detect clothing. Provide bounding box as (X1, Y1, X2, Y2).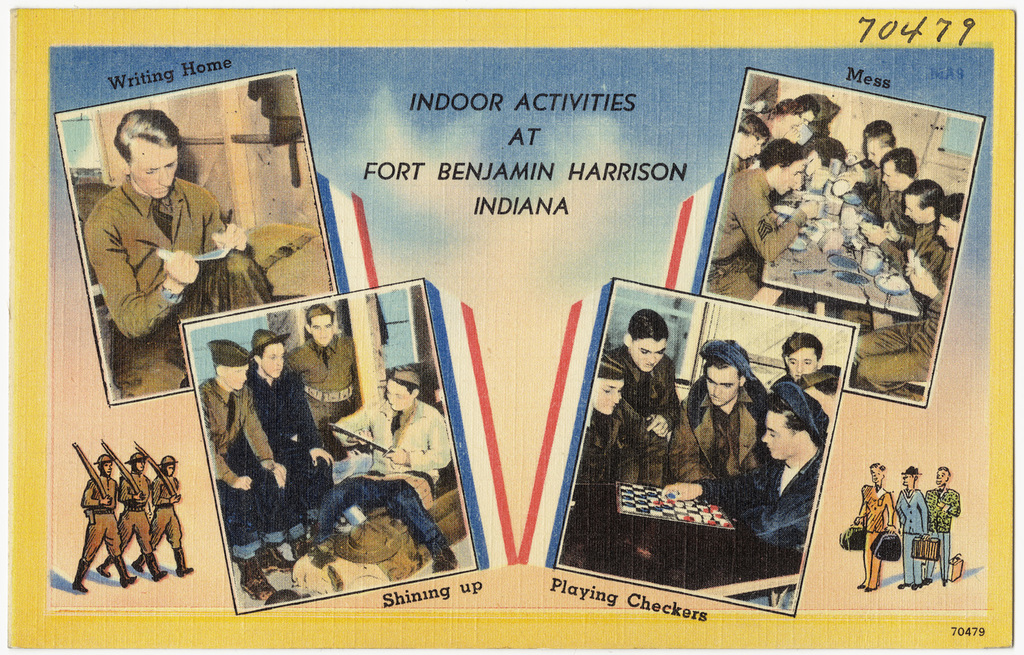
(288, 340, 352, 428).
